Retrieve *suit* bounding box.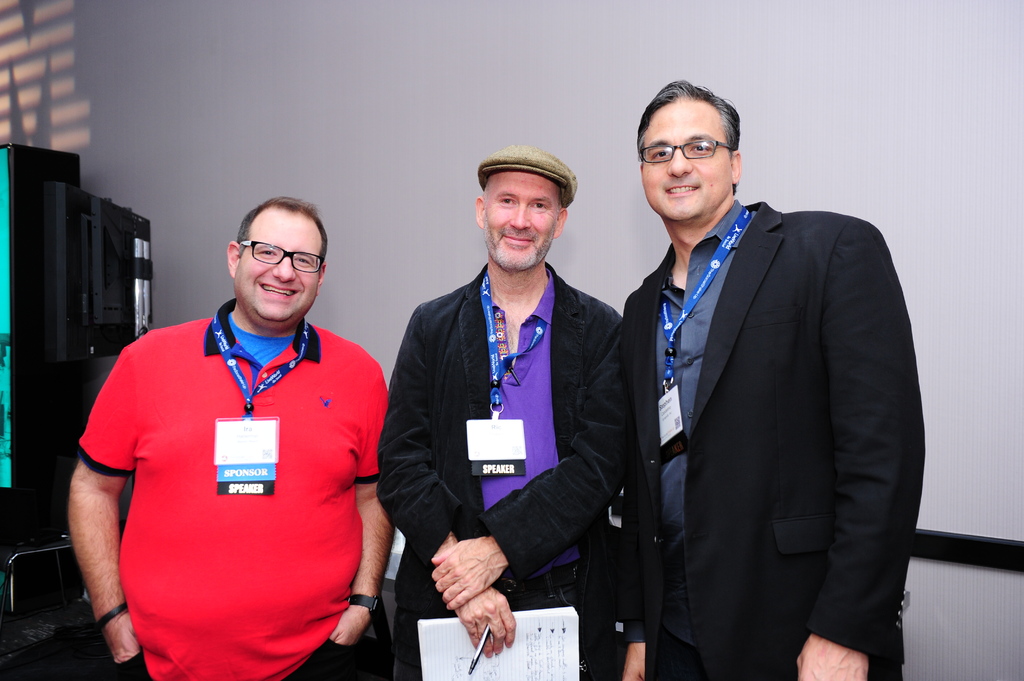
Bounding box: (611, 97, 926, 680).
